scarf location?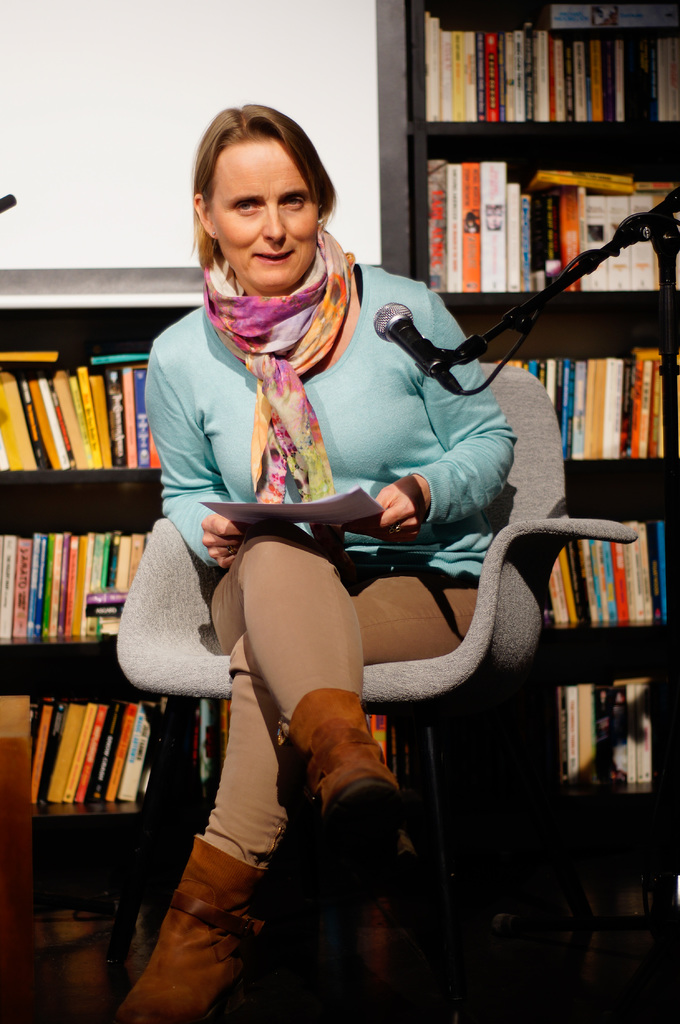
rect(208, 220, 360, 528)
